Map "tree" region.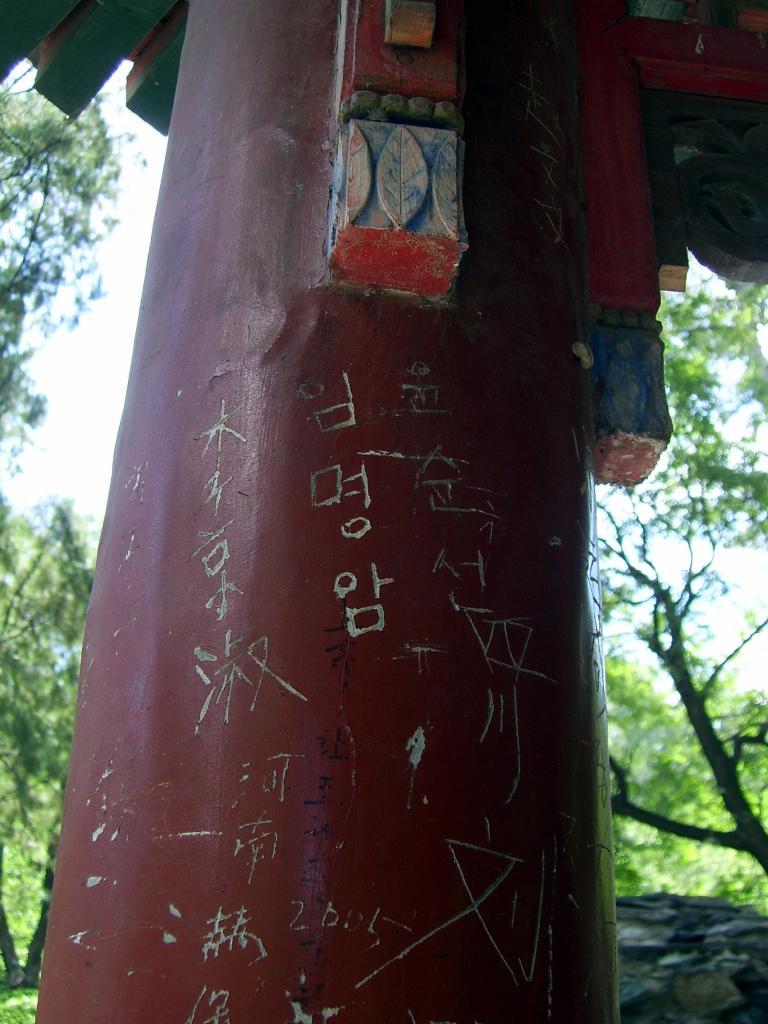
Mapped to x1=587, y1=262, x2=767, y2=873.
